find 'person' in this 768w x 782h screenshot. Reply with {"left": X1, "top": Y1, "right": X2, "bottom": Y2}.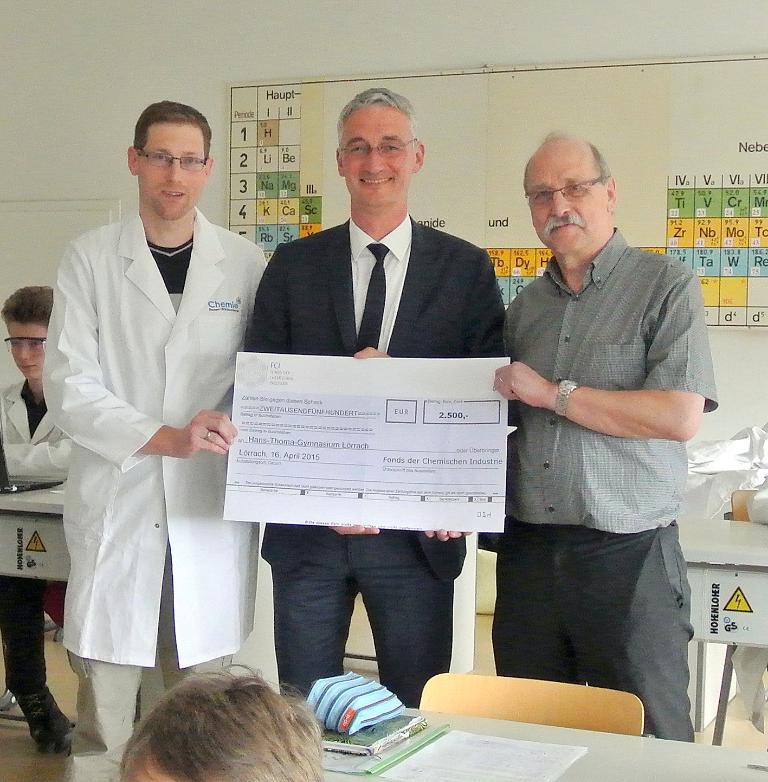
{"left": 114, "top": 663, "right": 326, "bottom": 781}.
